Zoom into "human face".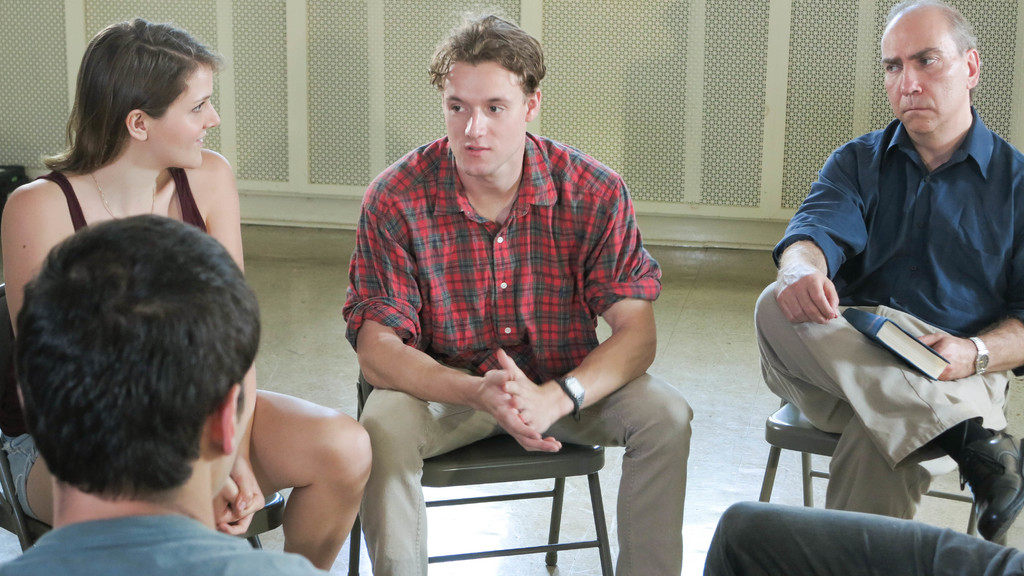
Zoom target: region(145, 66, 221, 170).
